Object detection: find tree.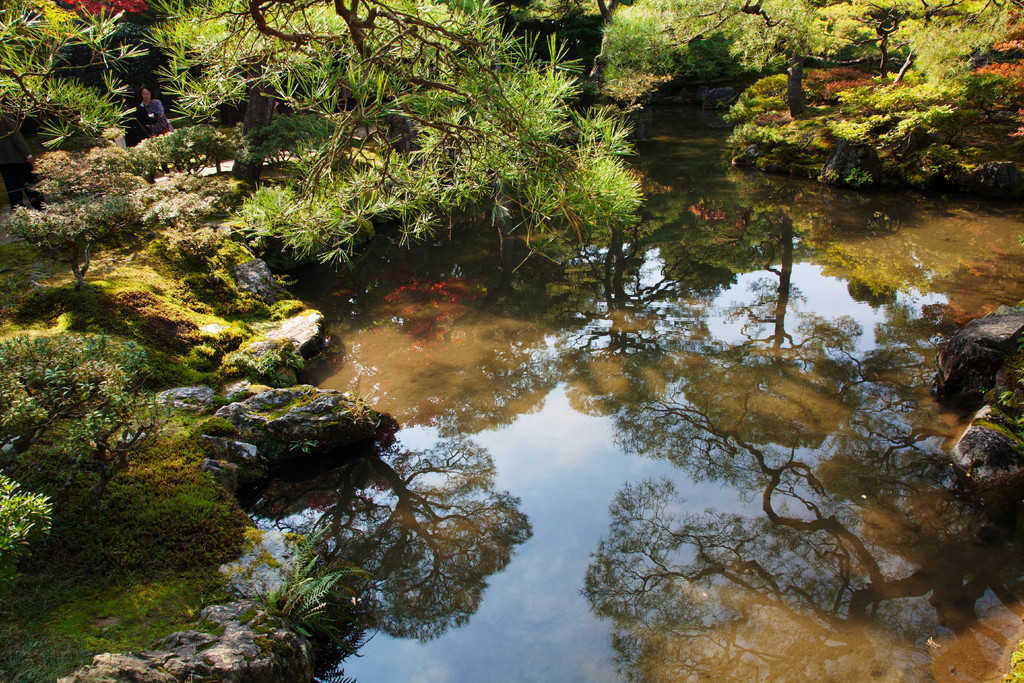
box=[0, 0, 654, 272].
